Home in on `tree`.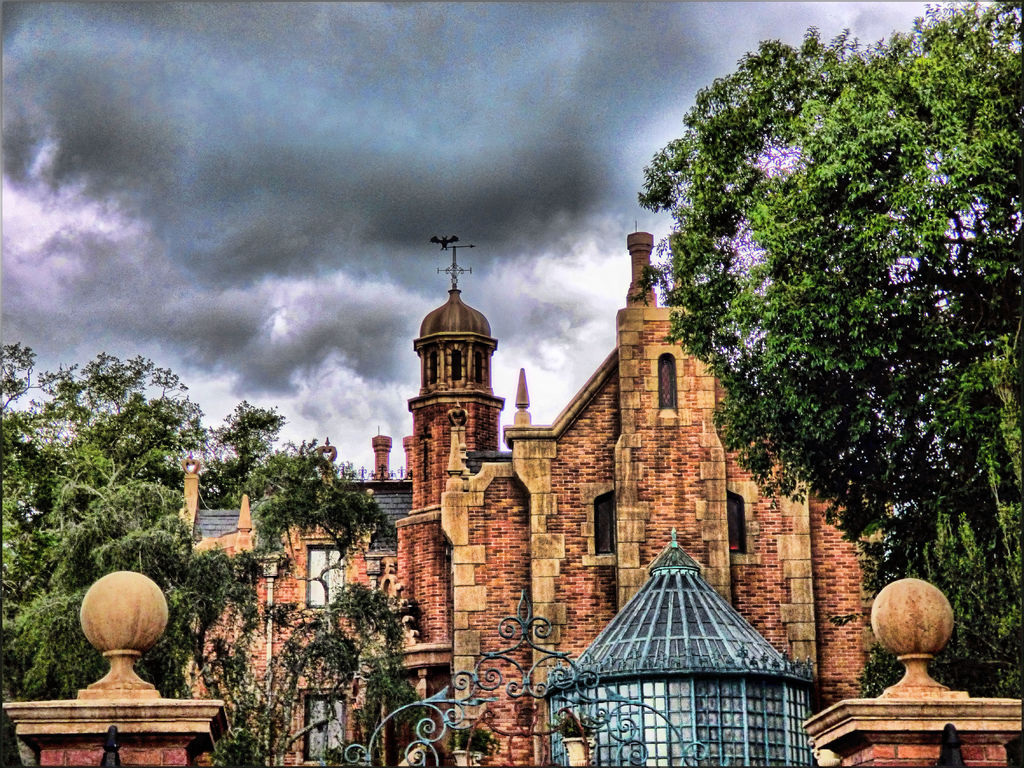
Homed in at [left=39, top=395, right=422, bottom=767].
